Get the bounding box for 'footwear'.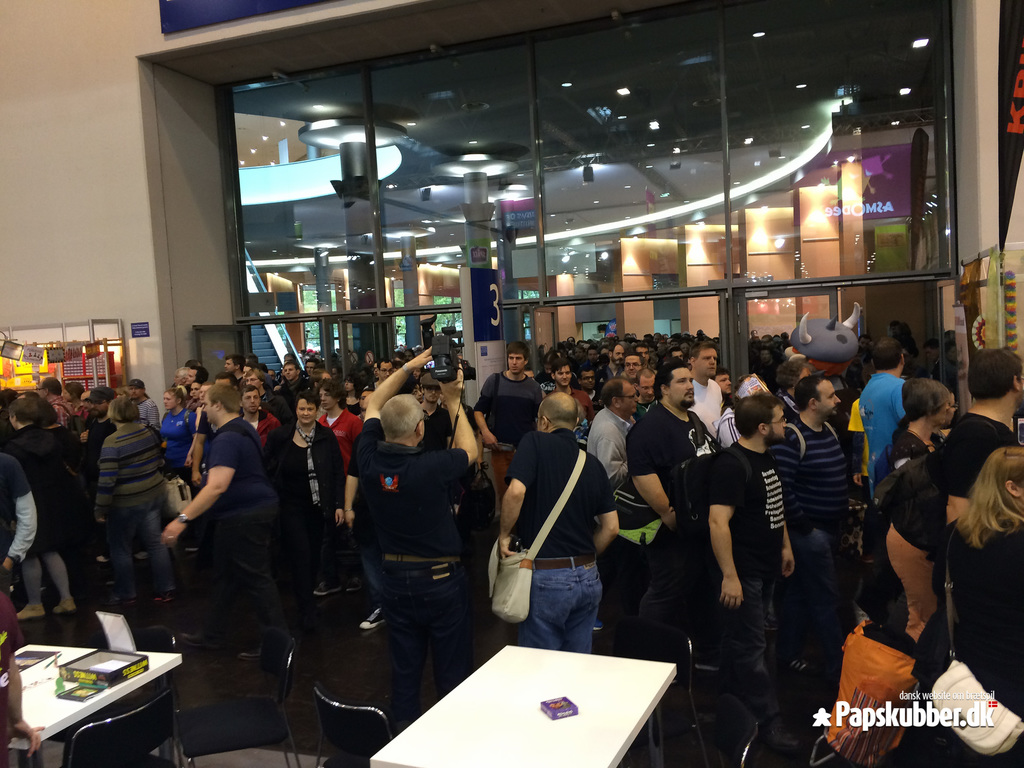
bbox=[783, 651, 810, 675].
